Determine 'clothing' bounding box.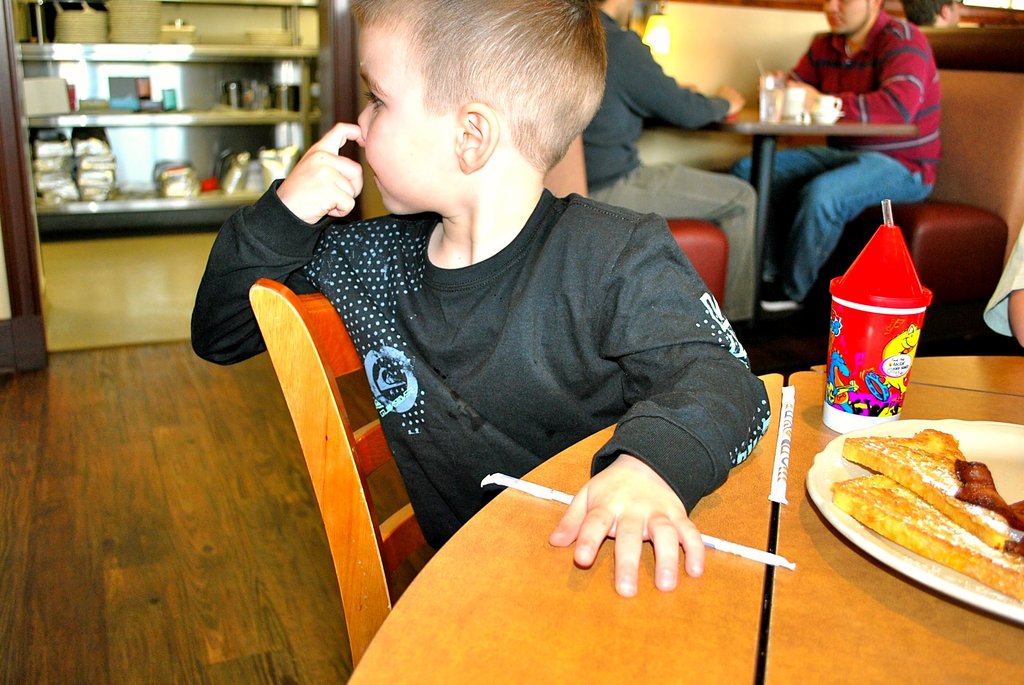
Determined: pyautogui.locateOnScreen(733, 2, 947, 344).
